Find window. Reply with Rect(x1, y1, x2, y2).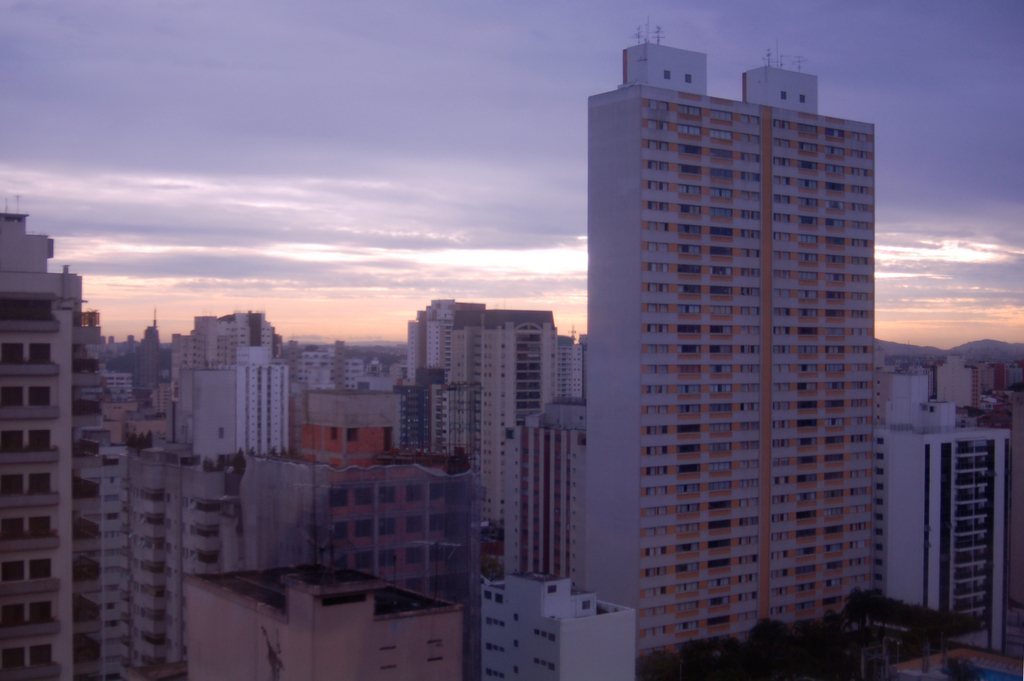
Rect(796, 474, 813, 487).
